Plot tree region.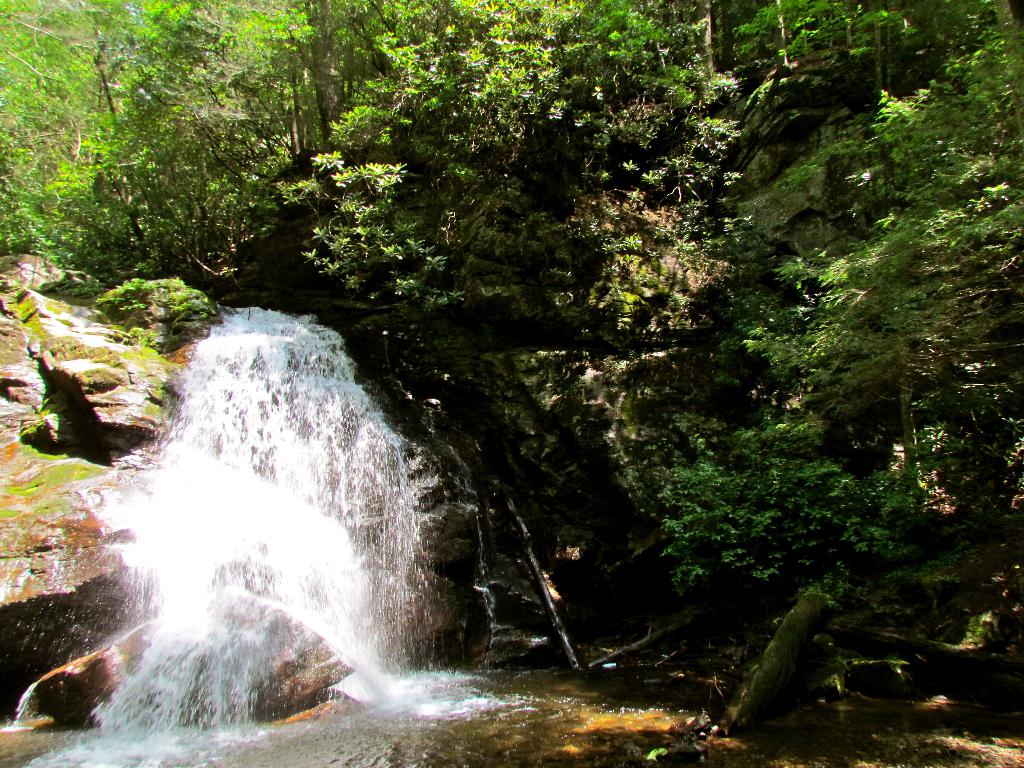
Plotted at box(0, 0, 221, 269).
